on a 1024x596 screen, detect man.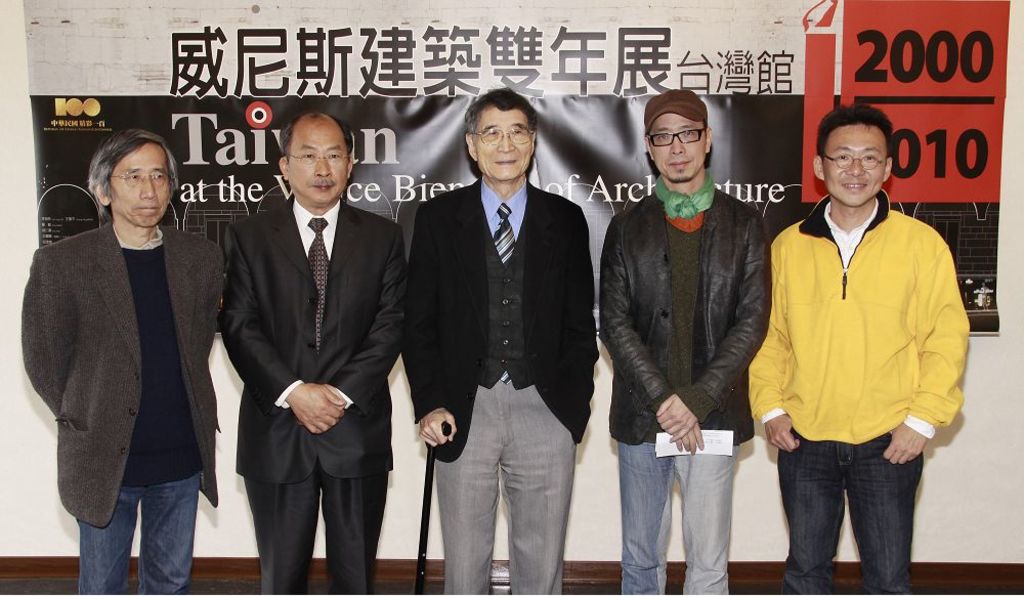
{"left": 756, "top": 108, "right": 968, "bottom": 584}.
